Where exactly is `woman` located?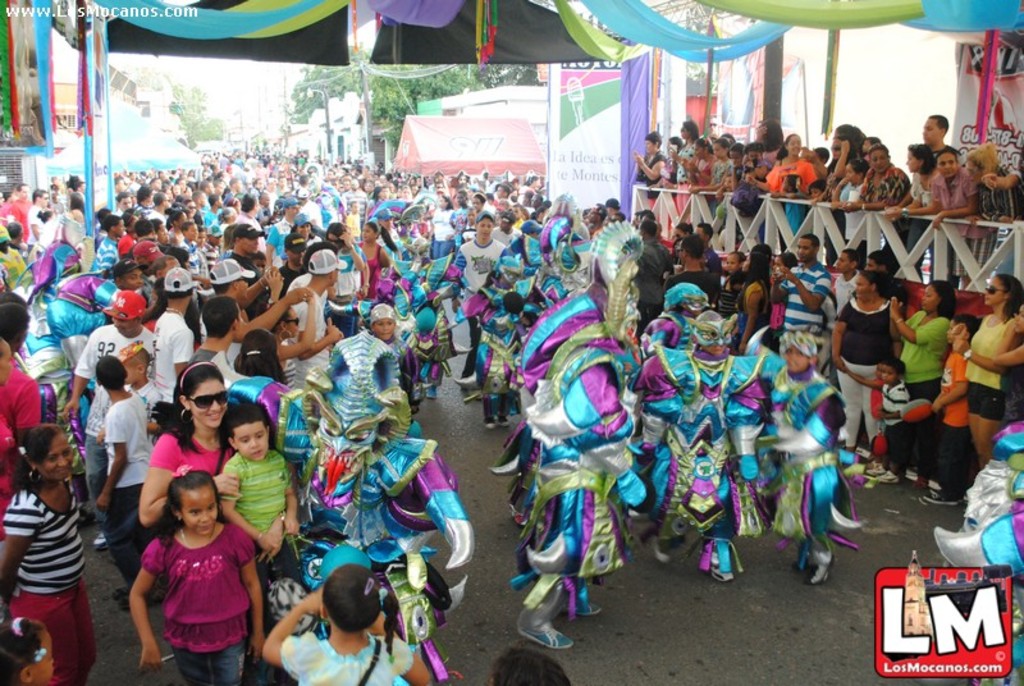
Its bounding box is detection(924, 136, 961, 216).
